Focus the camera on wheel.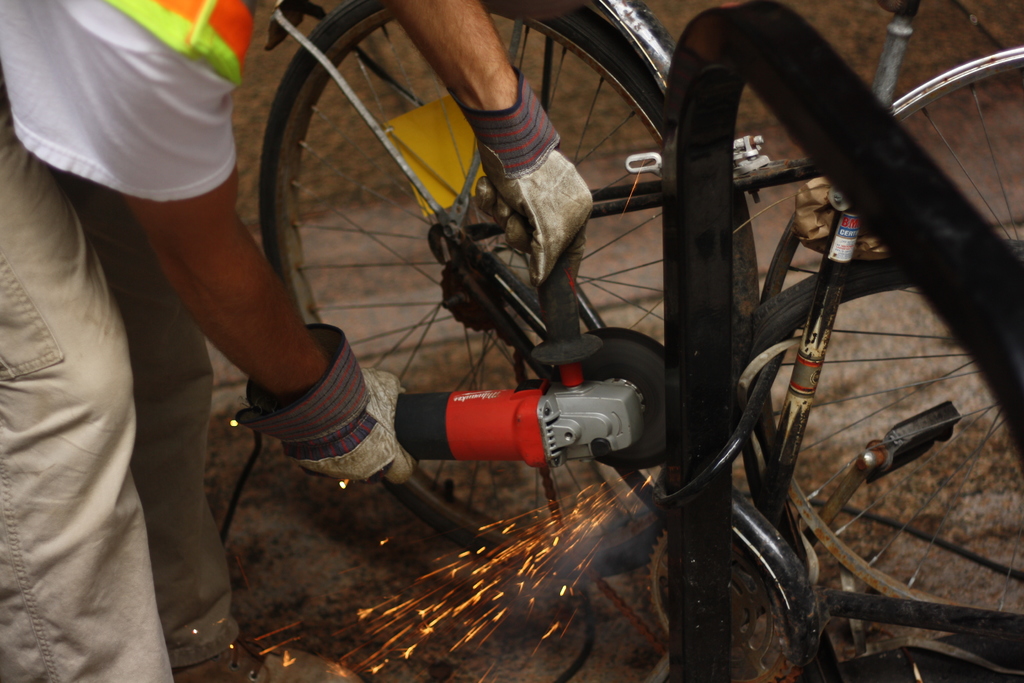
Focus region: pyautogui.locateOnScreen(254, 0, 760, 588).
